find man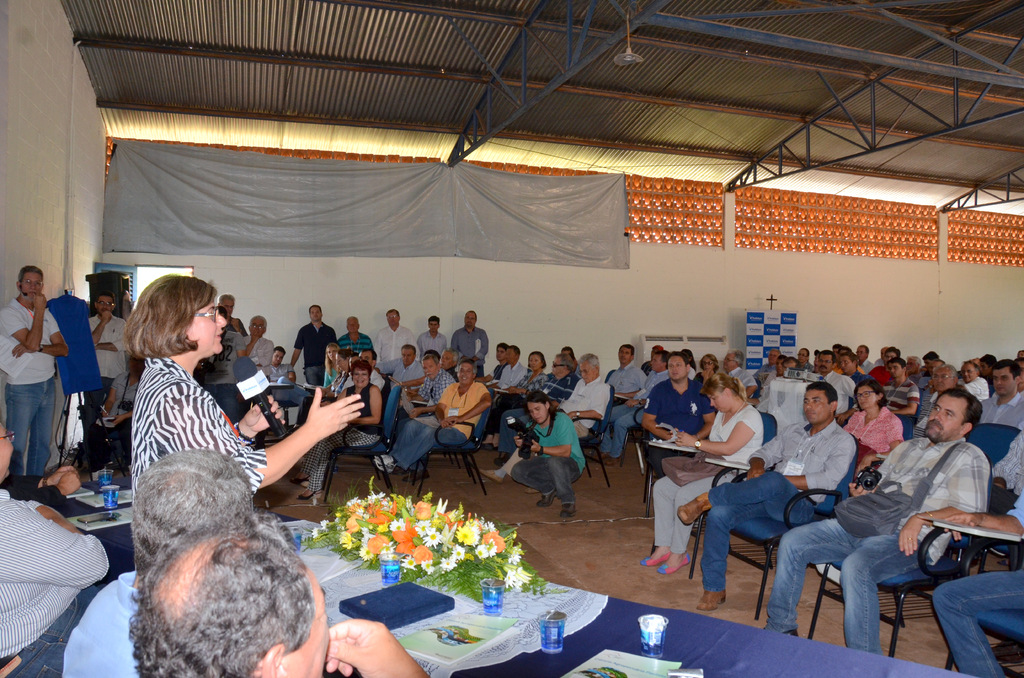
[510,390,584,521]
